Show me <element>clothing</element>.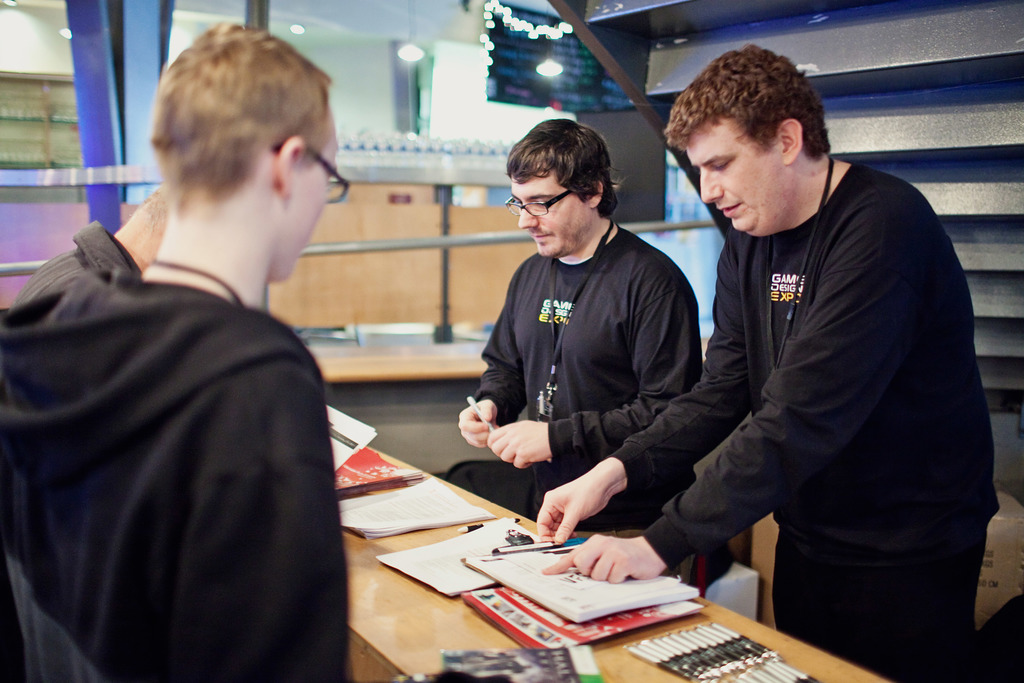
<element>clothing</element> is here: crop(7, 220, 138, 310).
